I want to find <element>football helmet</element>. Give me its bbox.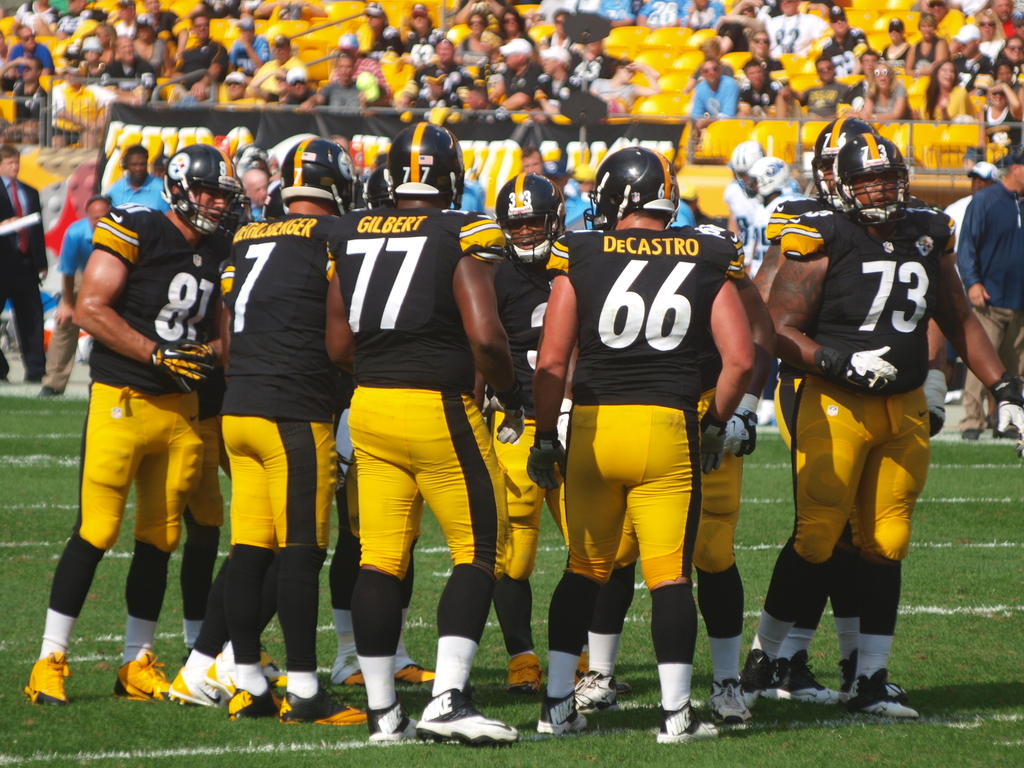
[380,116,461,206].
